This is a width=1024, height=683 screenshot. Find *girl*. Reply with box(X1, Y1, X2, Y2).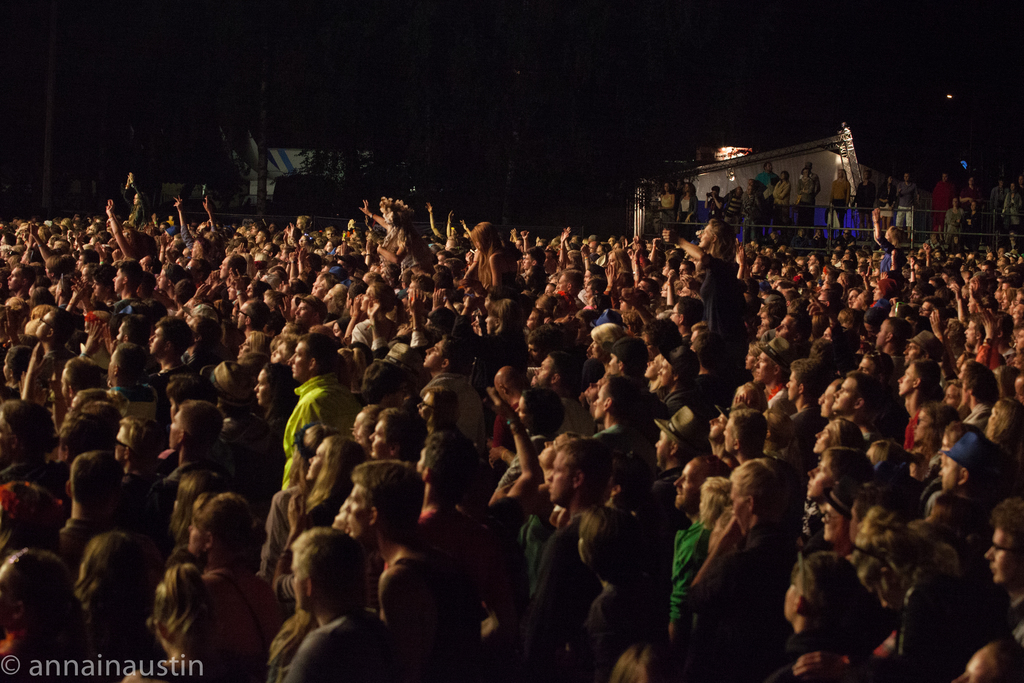
box(874, 206, 892, 266).
